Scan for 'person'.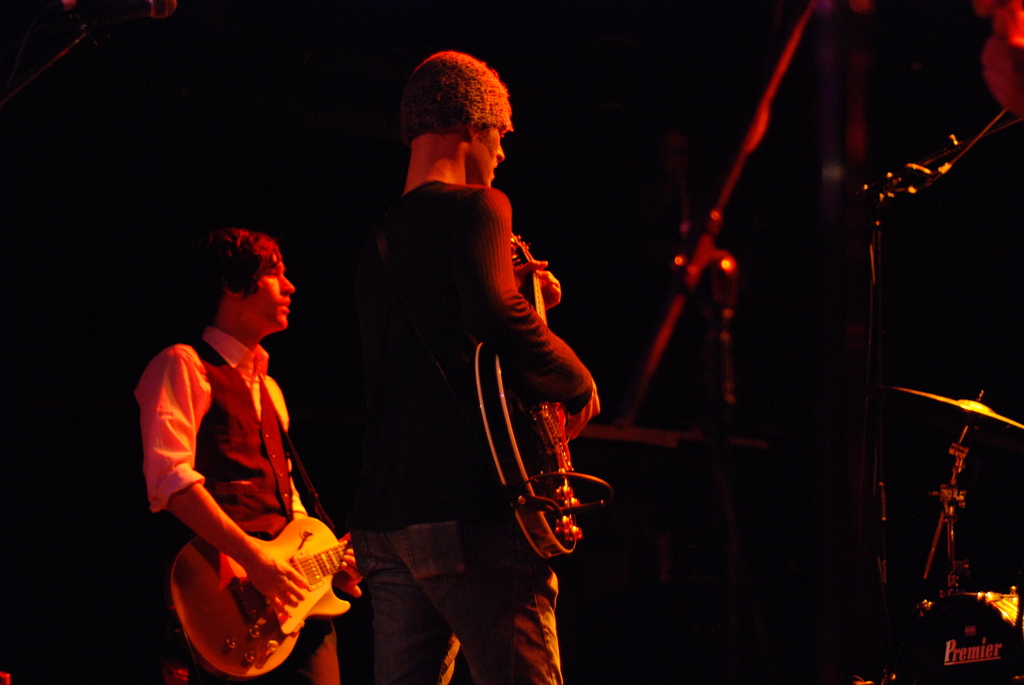
Scan result: box(355, 47, 600, 684).
